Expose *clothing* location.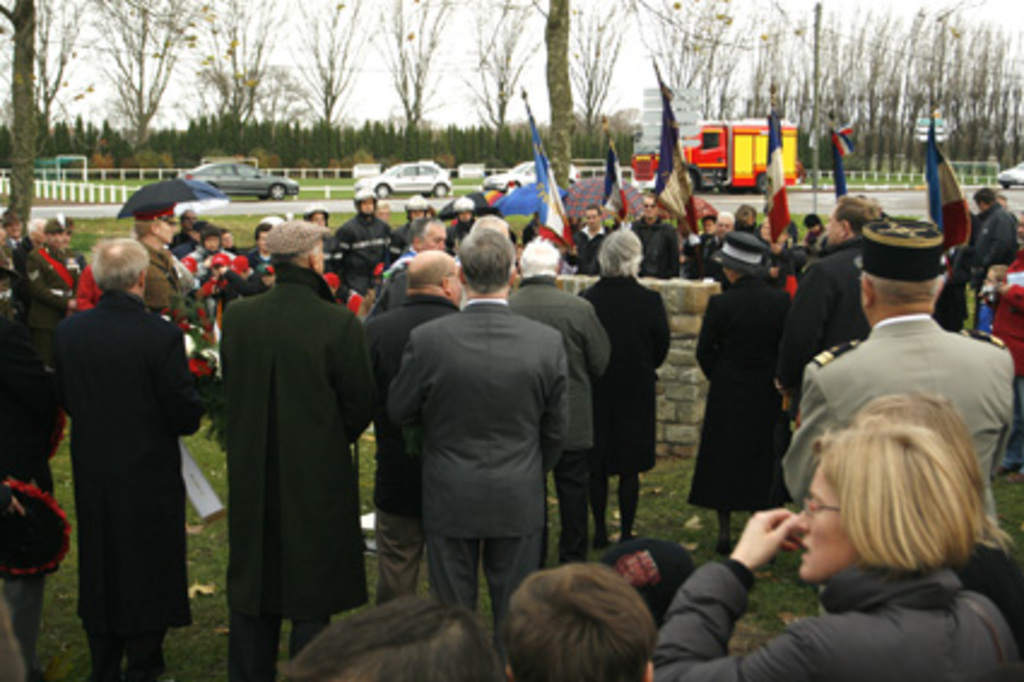
Exposed at <bbox>966, 205, 1022, 330</bbox>.
